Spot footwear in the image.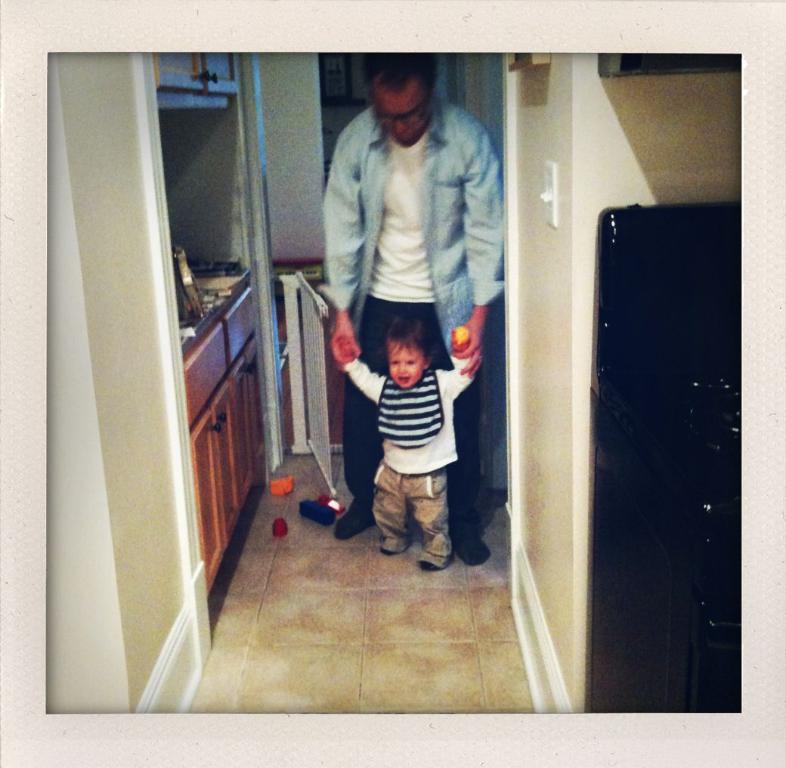
footwear found at (384, 540, 407, 554).
